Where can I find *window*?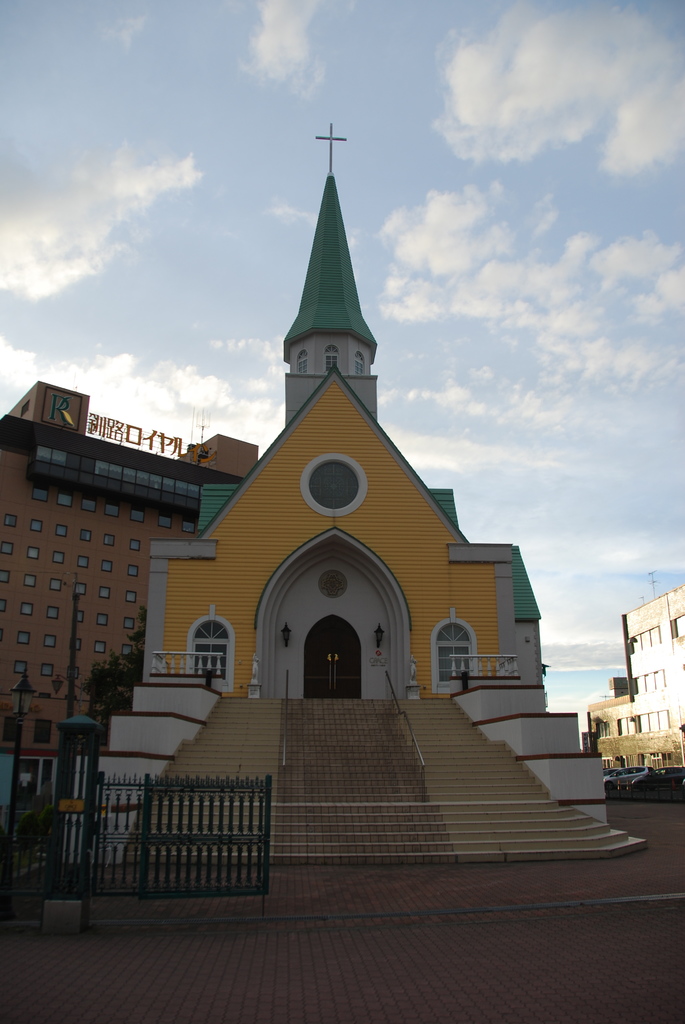
You can find it at x1=95, y1=723, x2=111, y2=748.
